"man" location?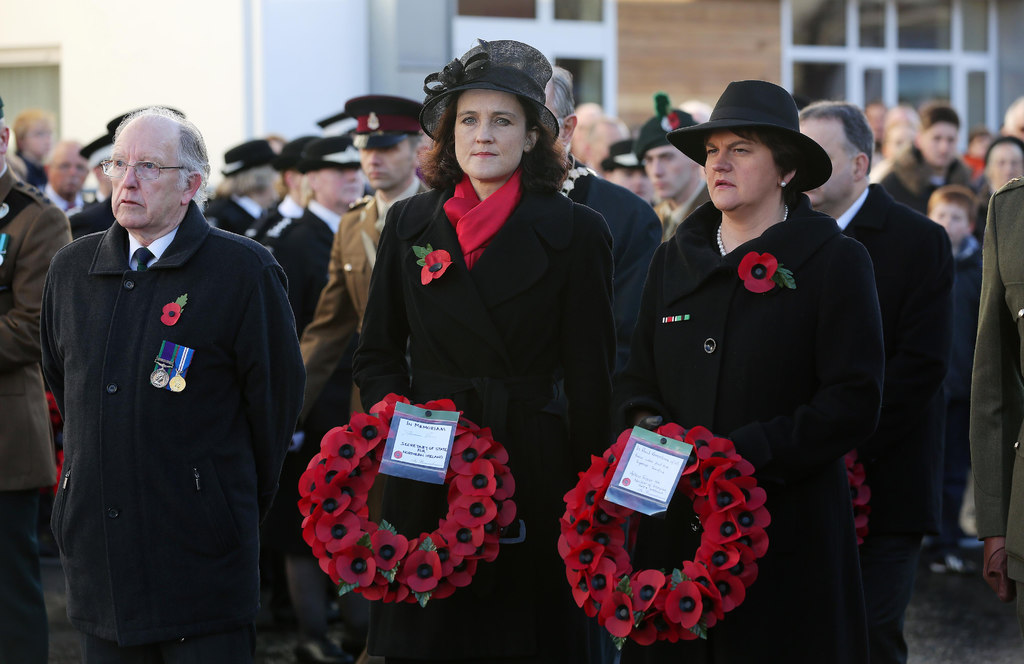
(x1=289, y1=92, x2=438, y2=439)
